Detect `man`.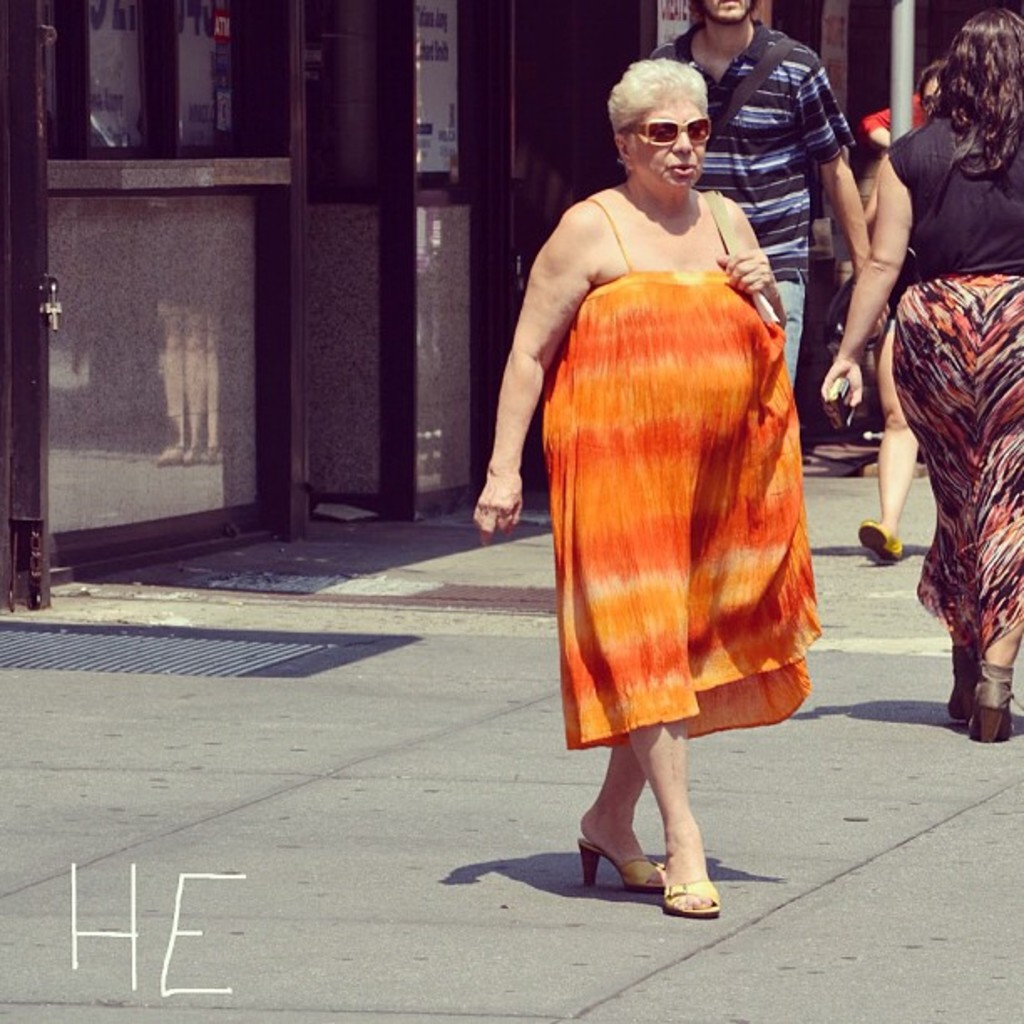
Detected at 641,0,882,415.
